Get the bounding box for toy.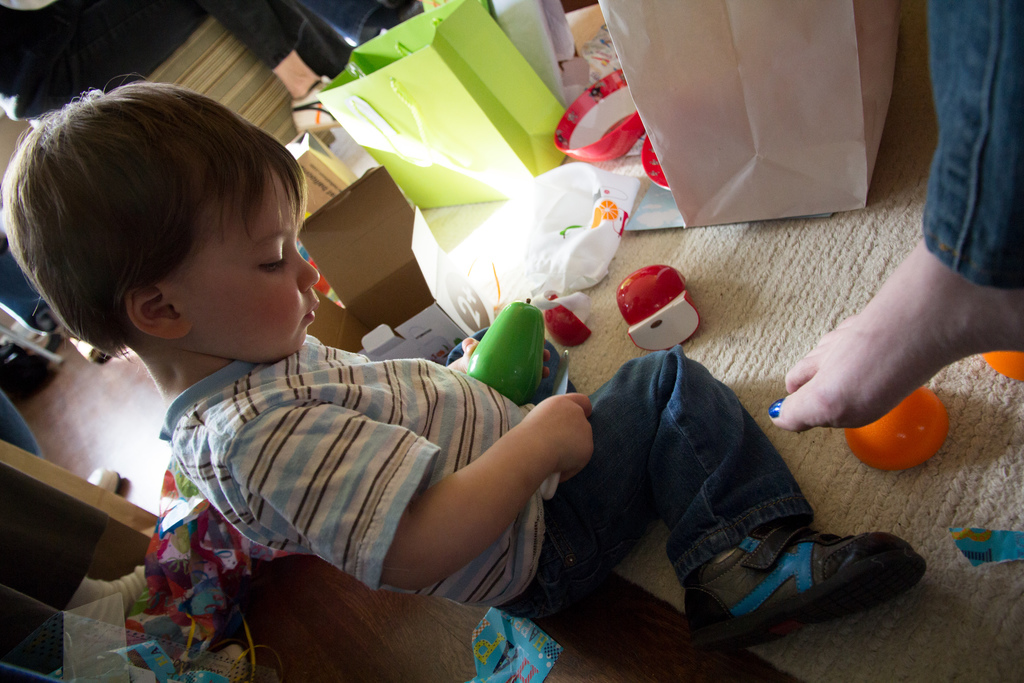
<box>460,297,541,394</box>.
